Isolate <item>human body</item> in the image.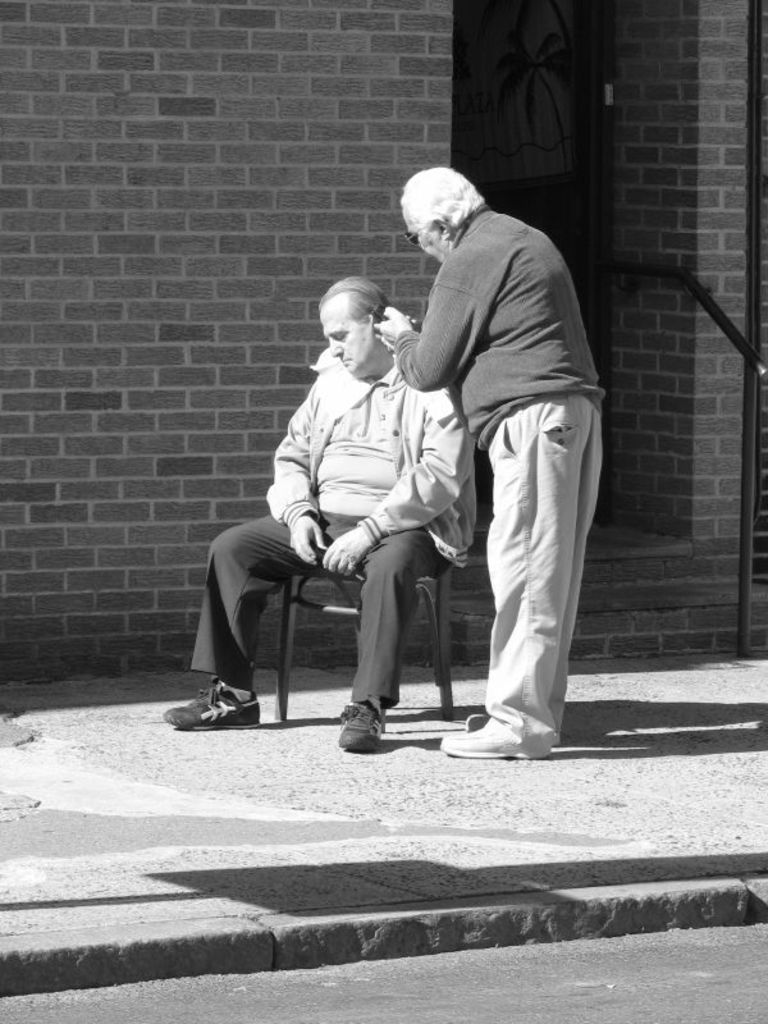
Isolated region: {"x1": 413, "y1": 141, "x2": 609, "y2": 774}.
